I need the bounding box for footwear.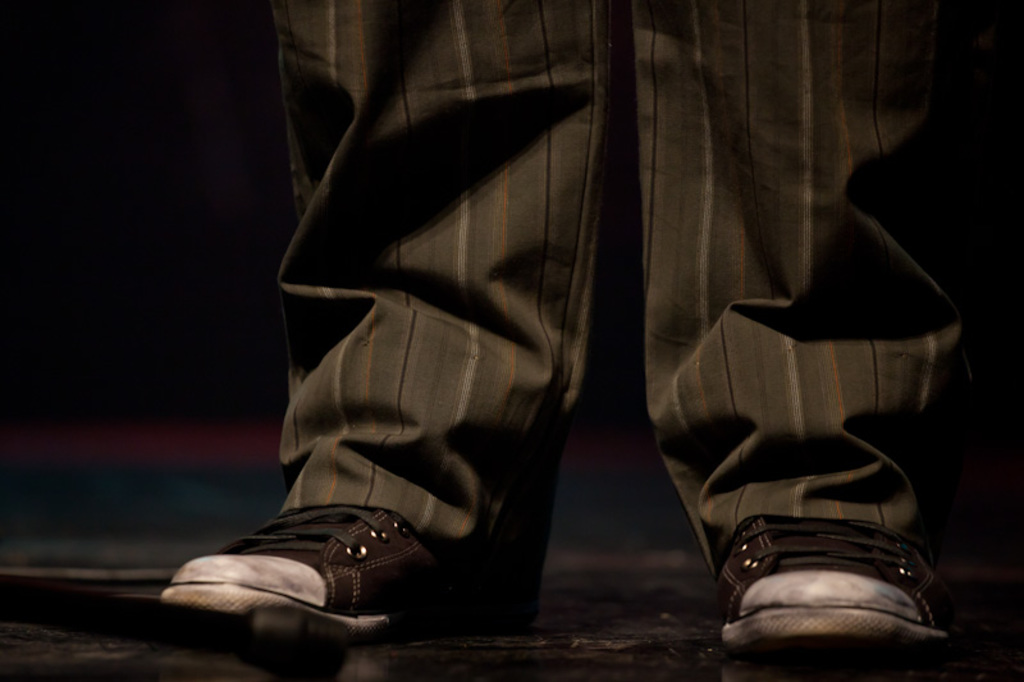
Here it is: rect(707, 514, 957, 653).
